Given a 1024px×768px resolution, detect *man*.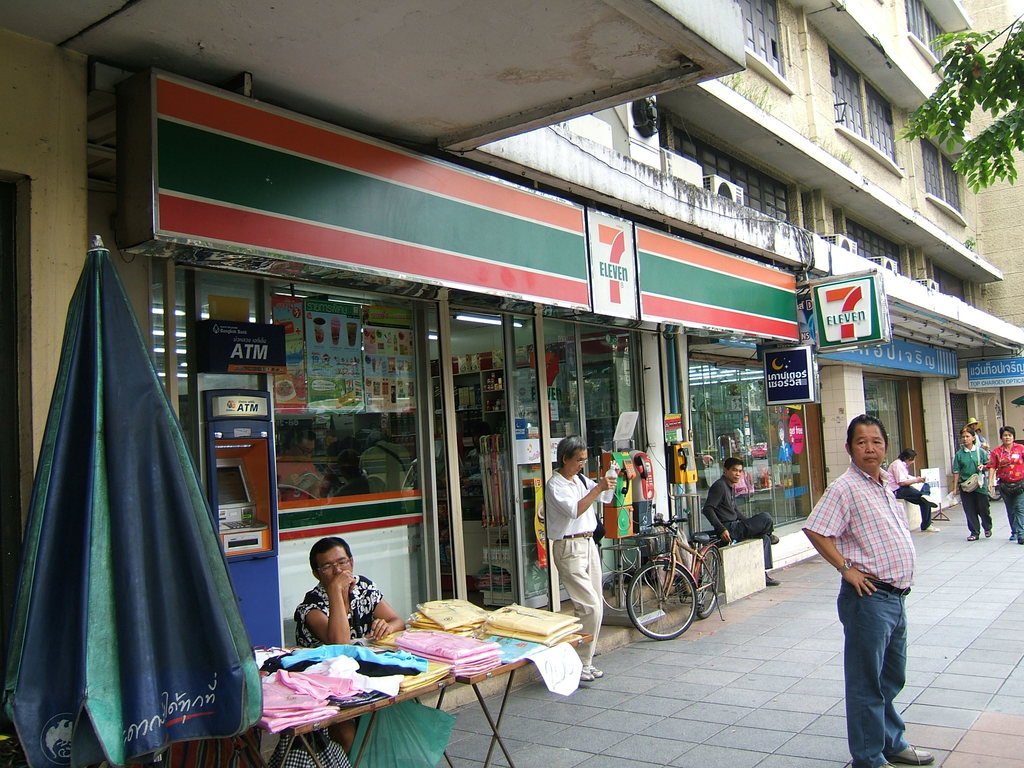
select_region(545, 435, 624, 688).
